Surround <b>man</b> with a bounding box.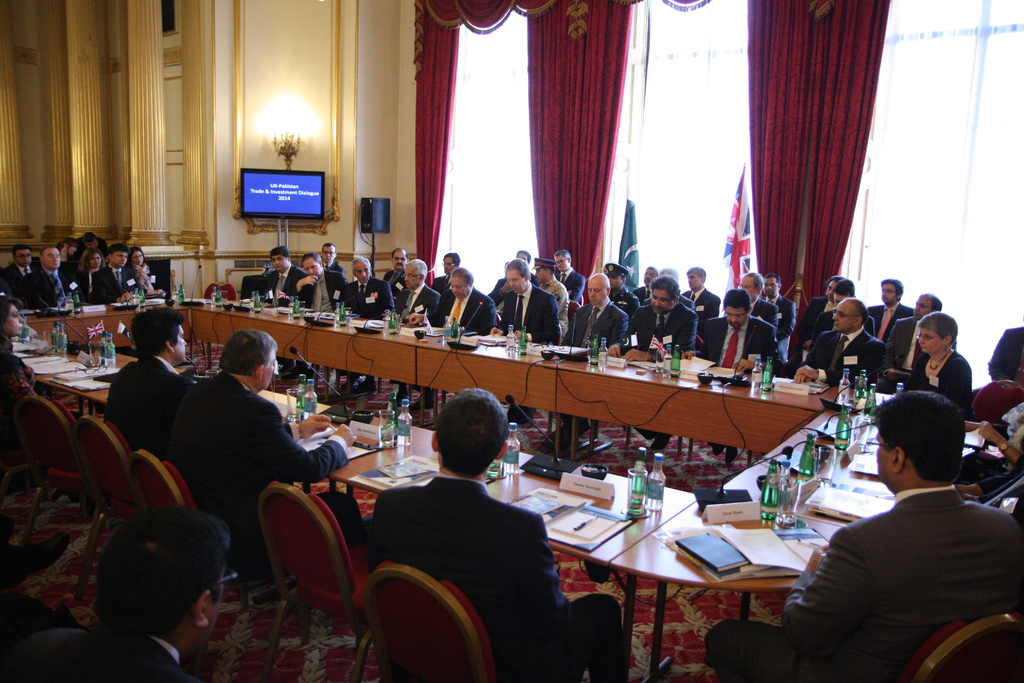
[left=621, top=276, right=700, bottom=456].
